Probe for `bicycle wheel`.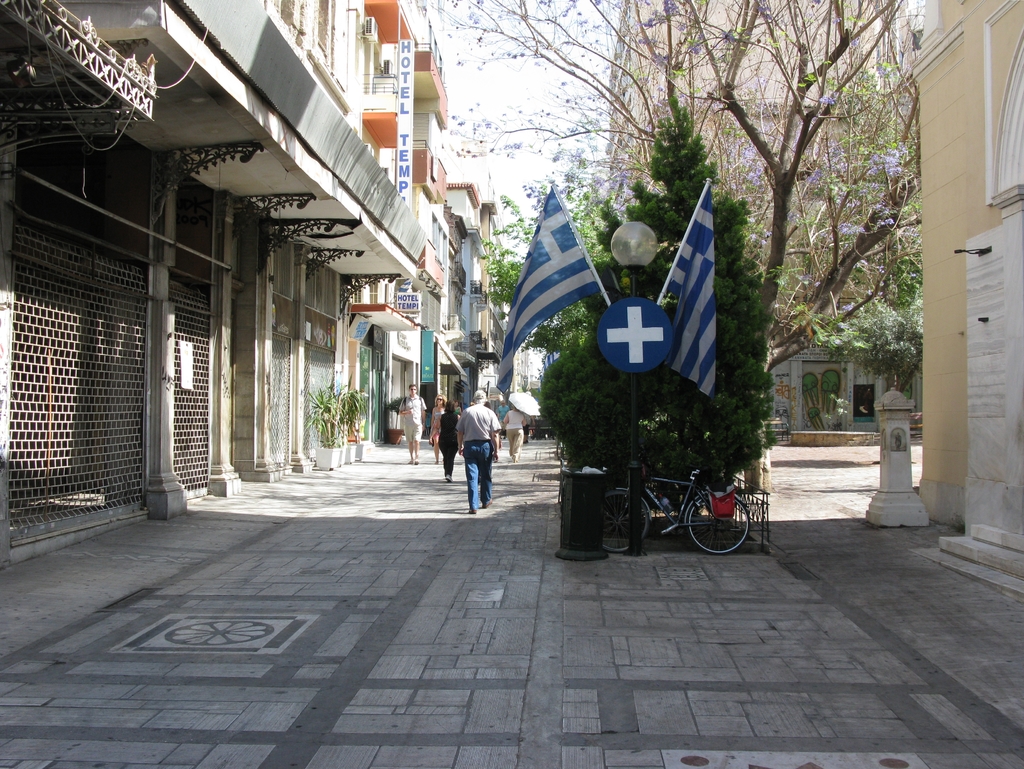
Probe result: 596:489:653:552.
